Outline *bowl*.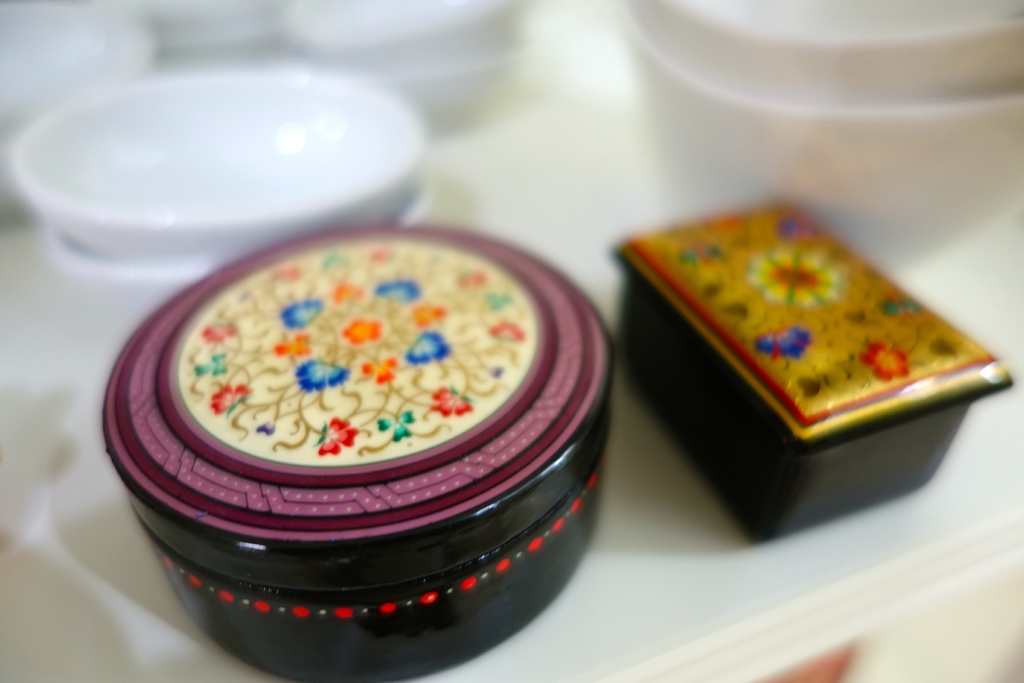
Outline: Rect(42, 183, 435, 332).
